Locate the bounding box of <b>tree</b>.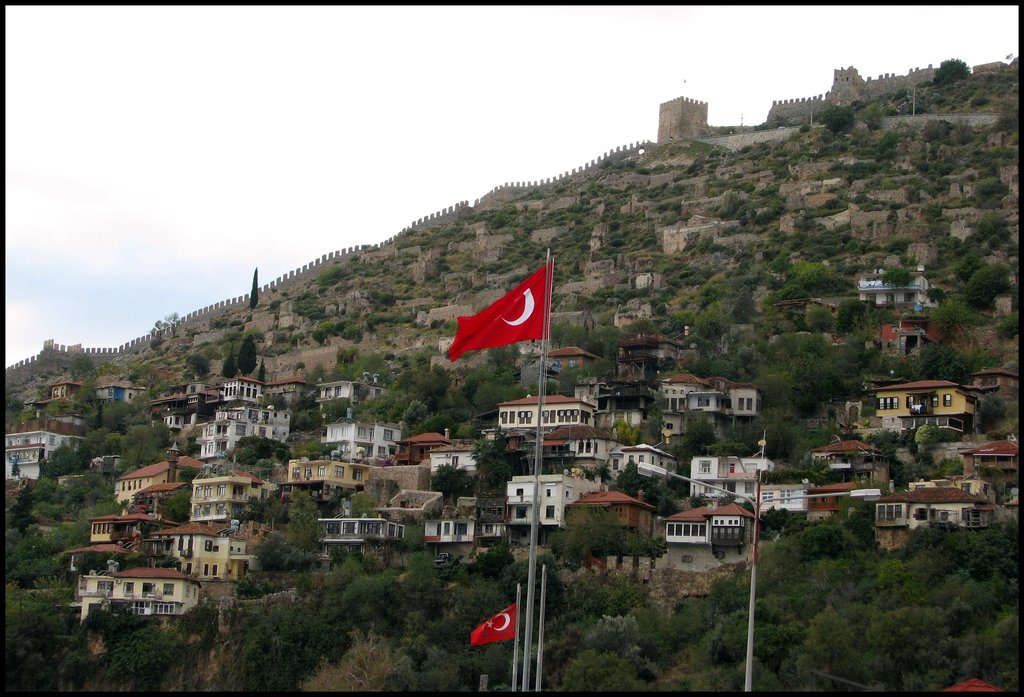
Bounding box: (691, 274, 794, 348).
